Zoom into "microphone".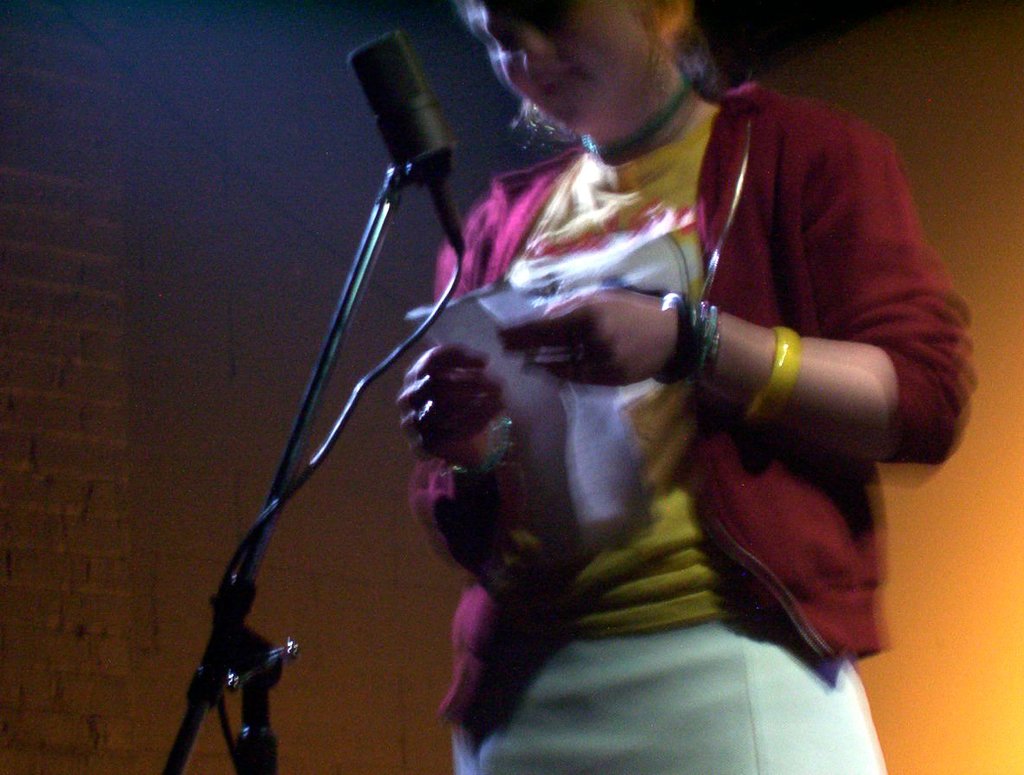
Zoom target: <bbox>346, 30, 460, 189</bbox>.
